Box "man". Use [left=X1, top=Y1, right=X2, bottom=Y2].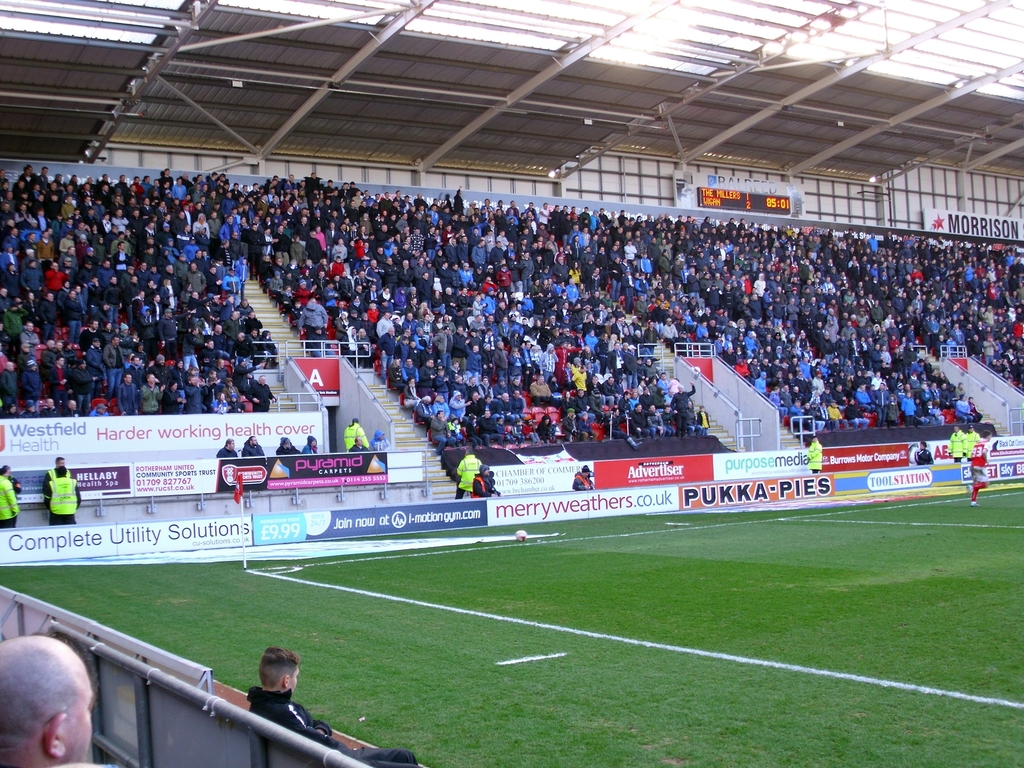
[left=47, top=262, right=63, bottom=294].
